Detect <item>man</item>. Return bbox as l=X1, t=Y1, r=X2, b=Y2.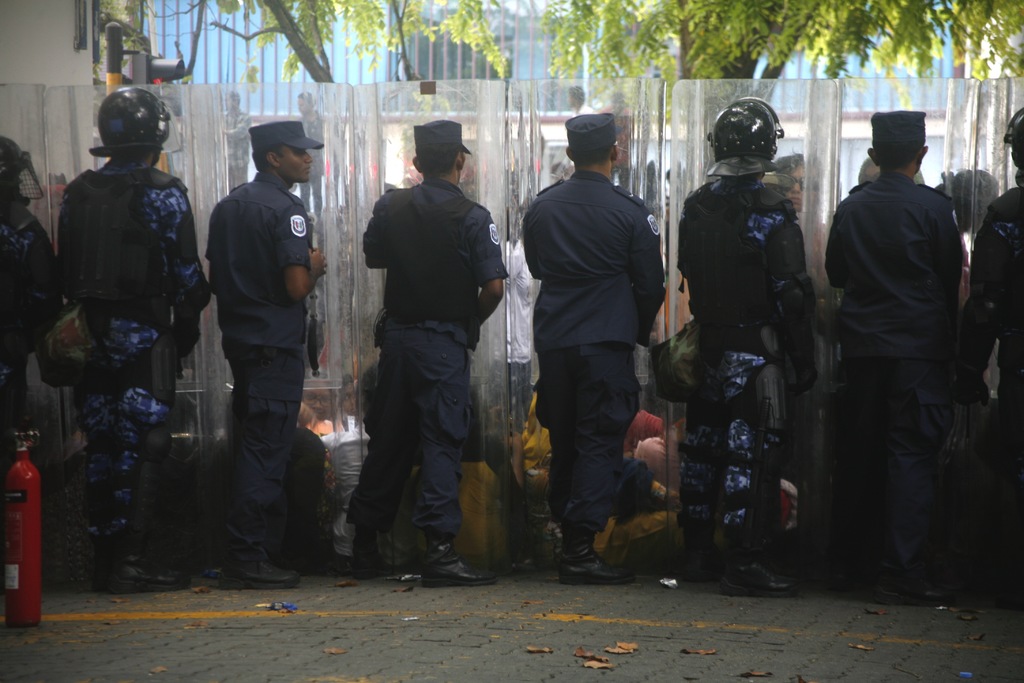
l=956, t=105, r=1023, b=605.
